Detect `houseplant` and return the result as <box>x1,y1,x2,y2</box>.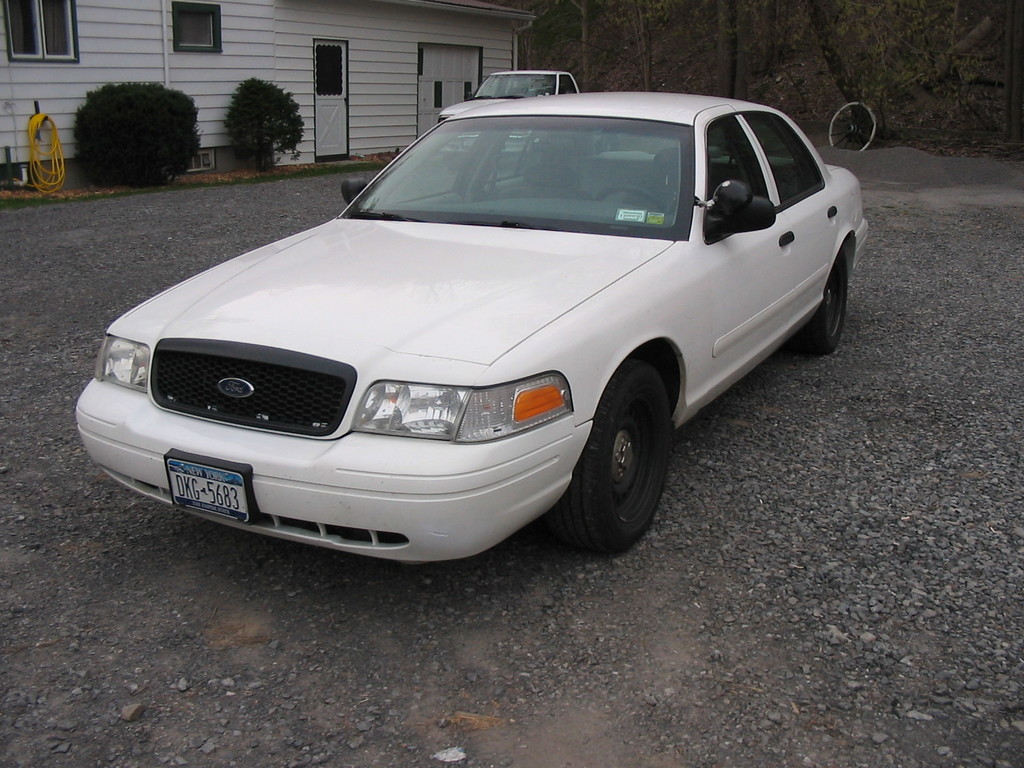
<box>219,74,298,170</box>.
